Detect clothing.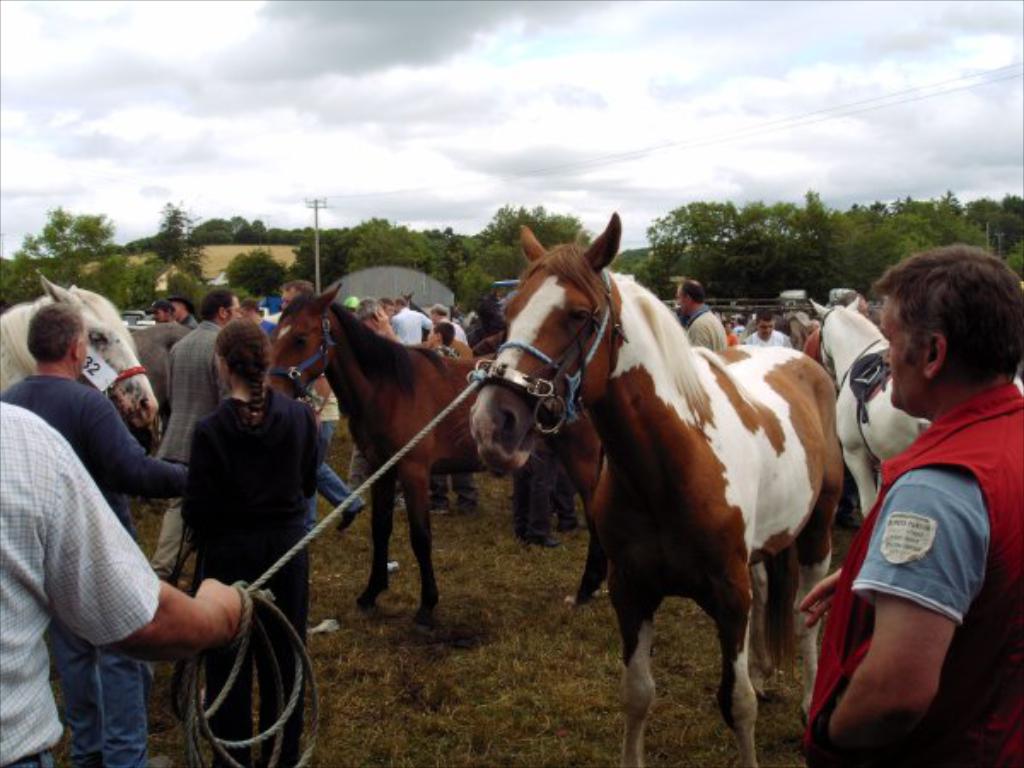
Detected at [left=189, top=387, right=321, bottom=751].
